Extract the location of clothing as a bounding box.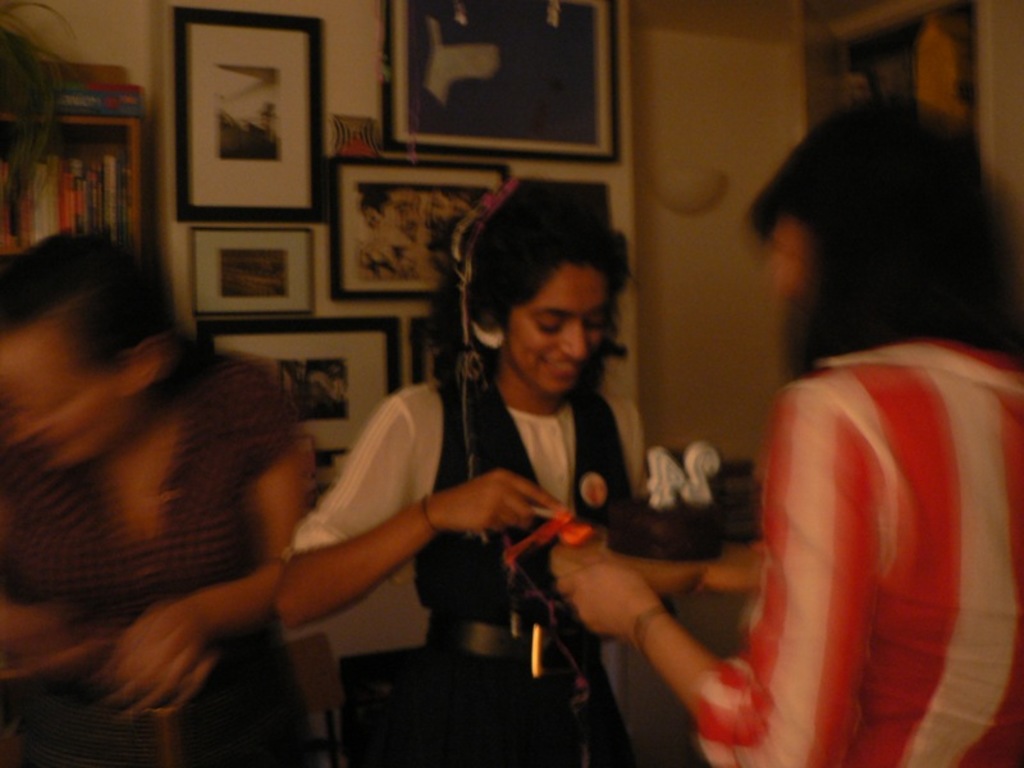
(0, 342, 305, 767).
